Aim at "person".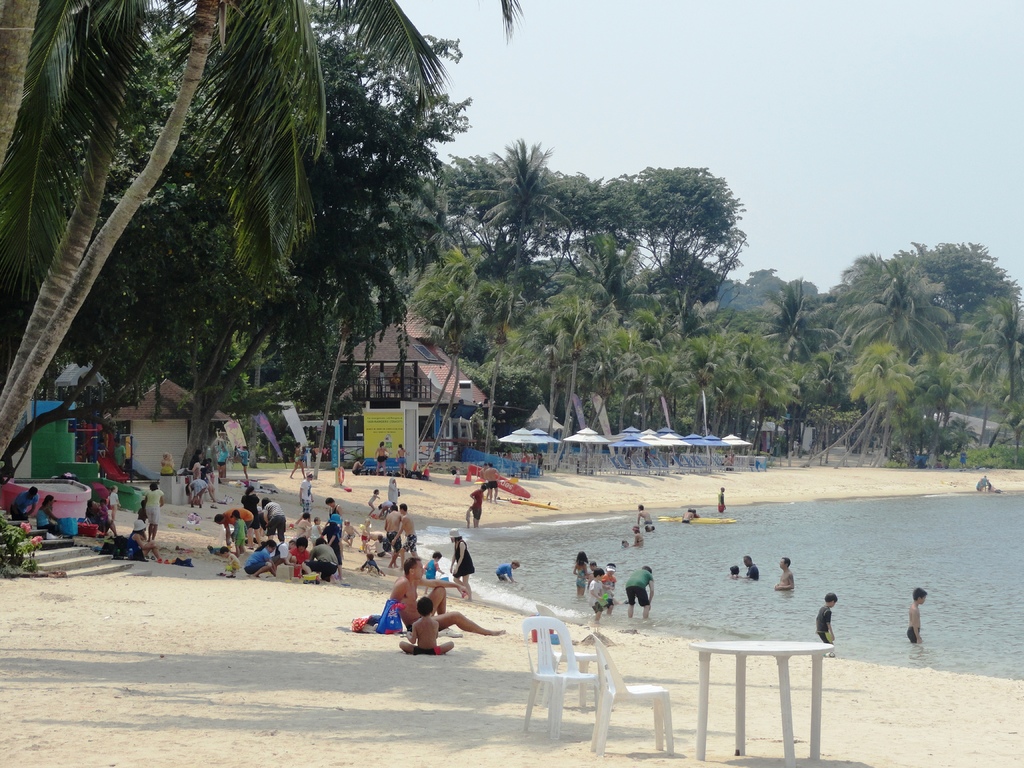
Aimed at 161:450:180:479.
